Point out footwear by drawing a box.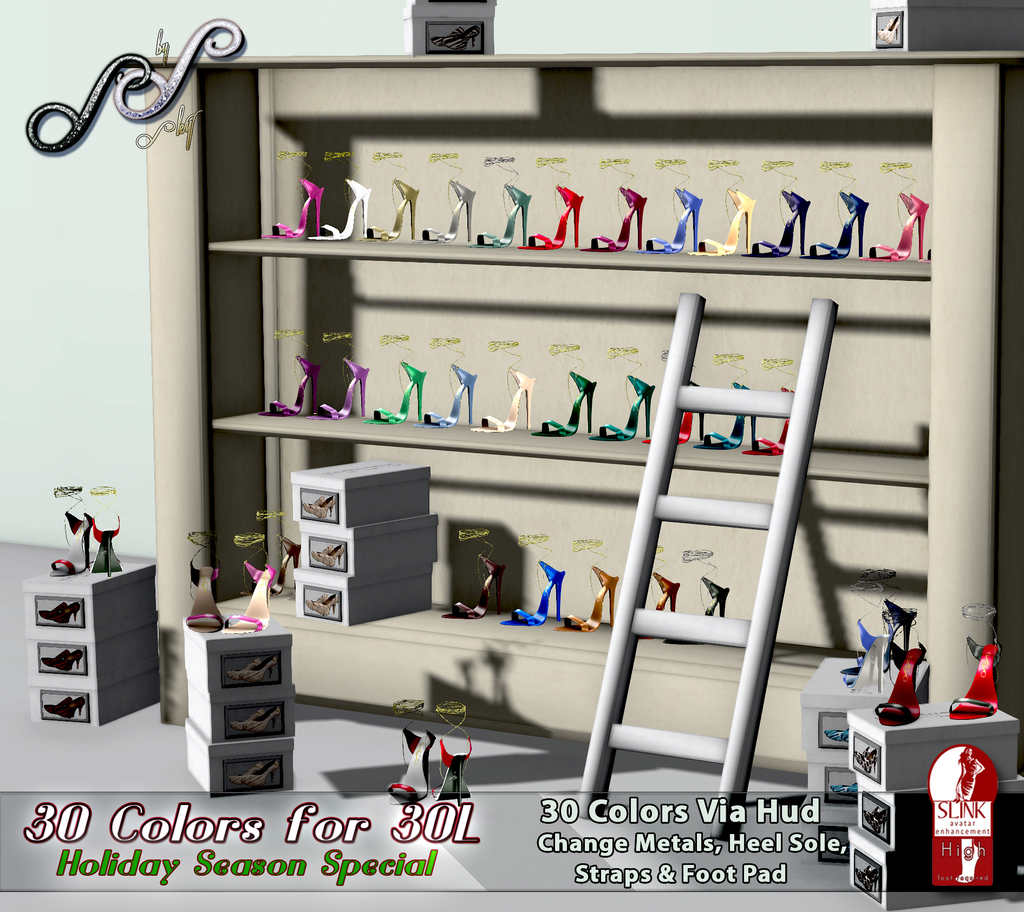
463,152,532,248.
